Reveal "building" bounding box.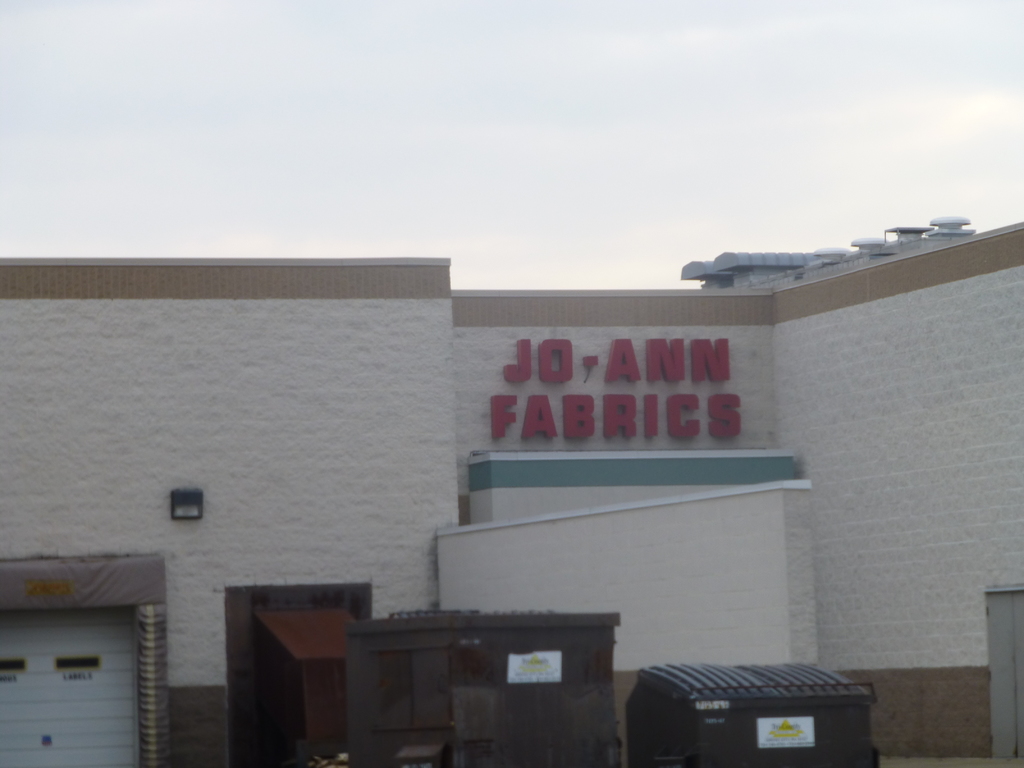
Revealed: bbox=(0, 218, 1023, 767).
